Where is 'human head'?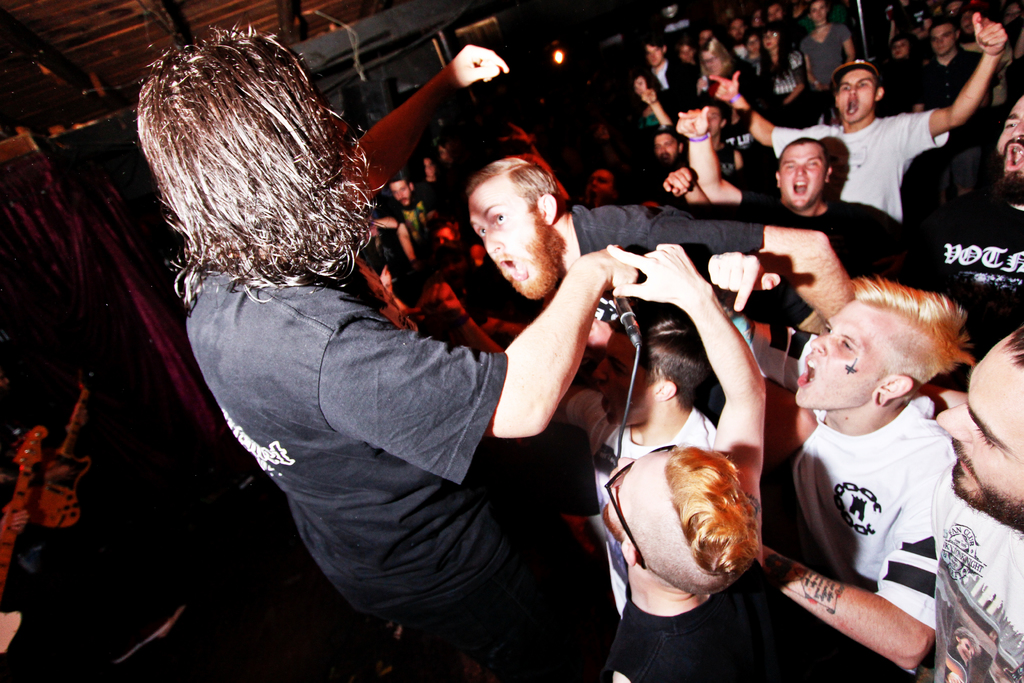
[left=594, top=306, right=709, bottom=428].
